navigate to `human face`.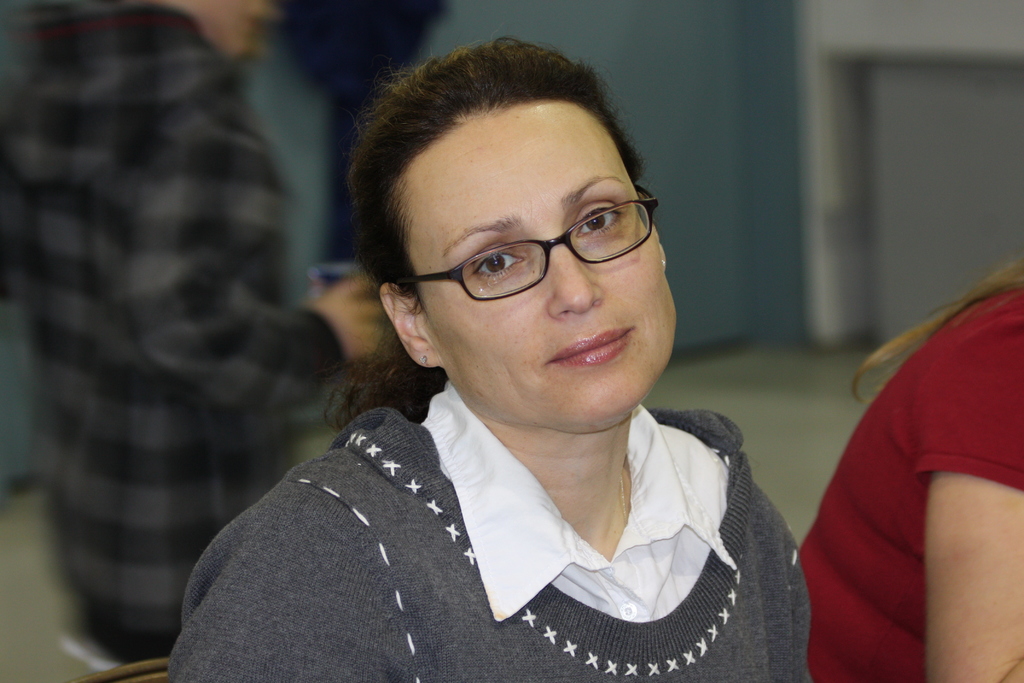
Navigation target: (184, 0, 269, 51).
